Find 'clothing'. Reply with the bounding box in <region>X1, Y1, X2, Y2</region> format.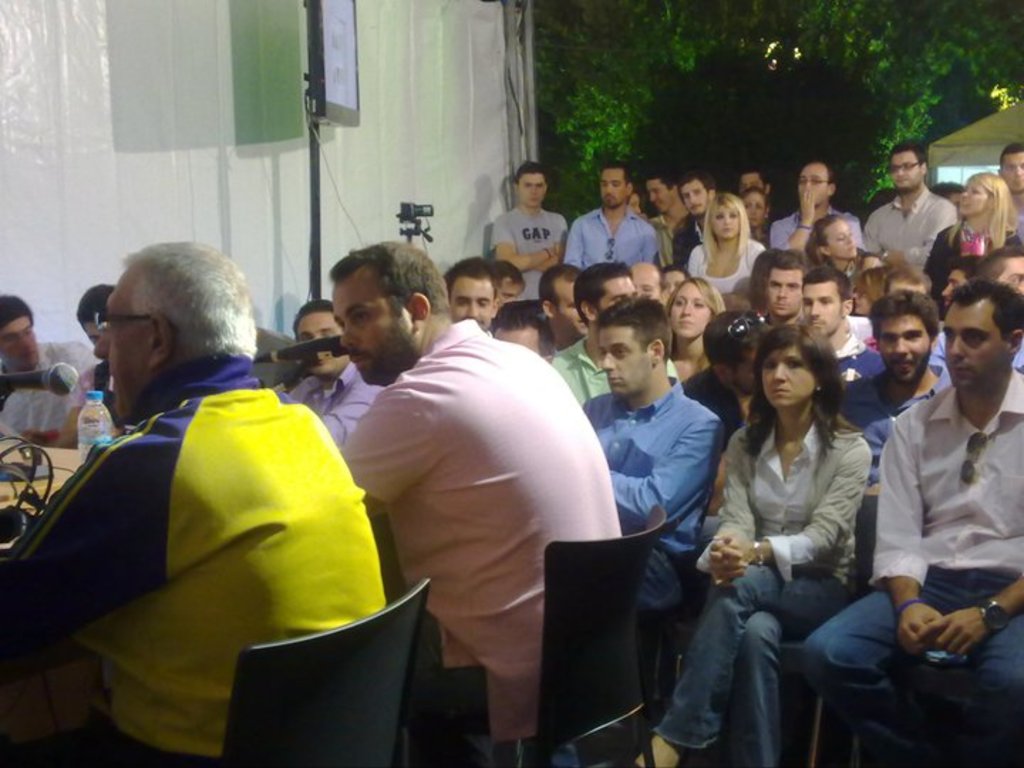
<region>489, 192, 565, 277</region>.
